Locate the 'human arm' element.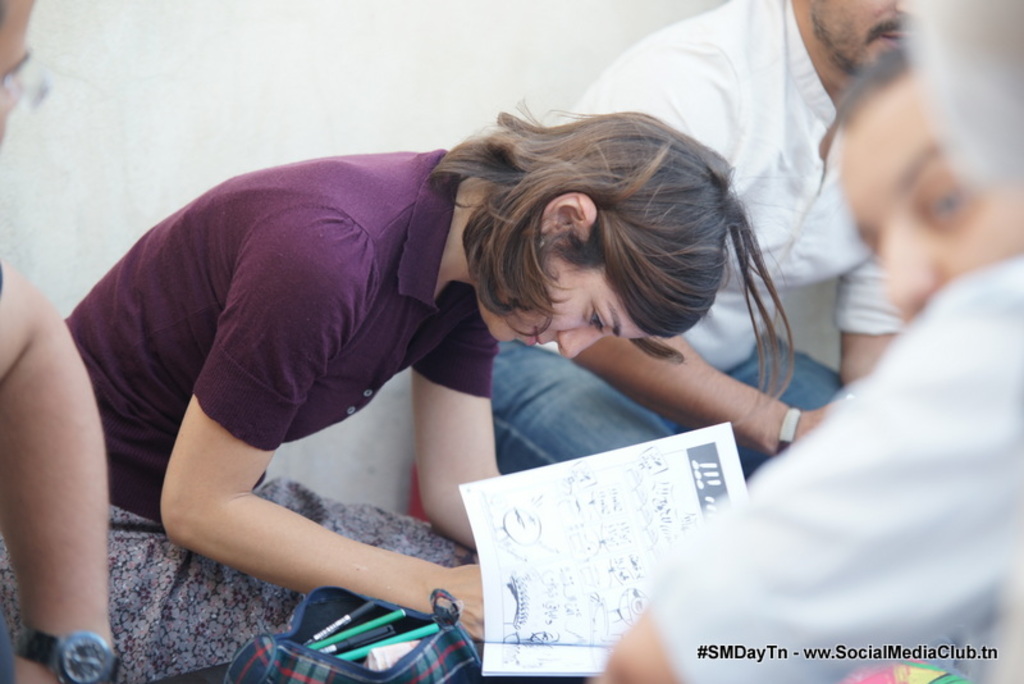
Element bbox: (407, 311, 513, 548).
